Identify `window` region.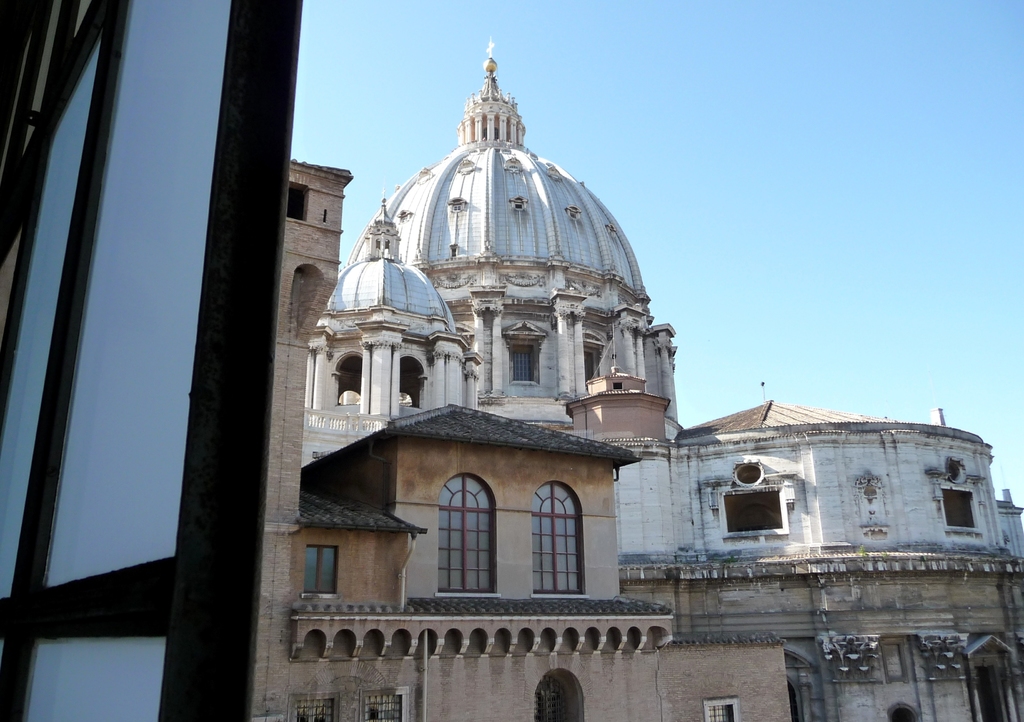
Region: [x1=532, y1=483, x2=582, y2=586].
